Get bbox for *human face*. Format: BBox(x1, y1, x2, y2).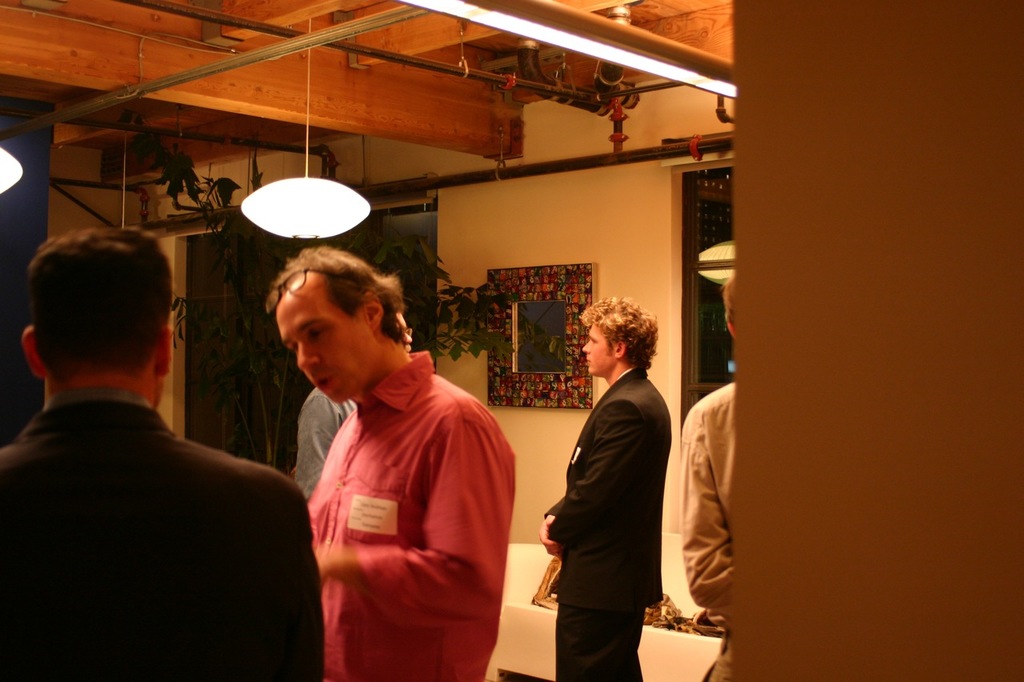
BBox(278, 283, 375, 403).
